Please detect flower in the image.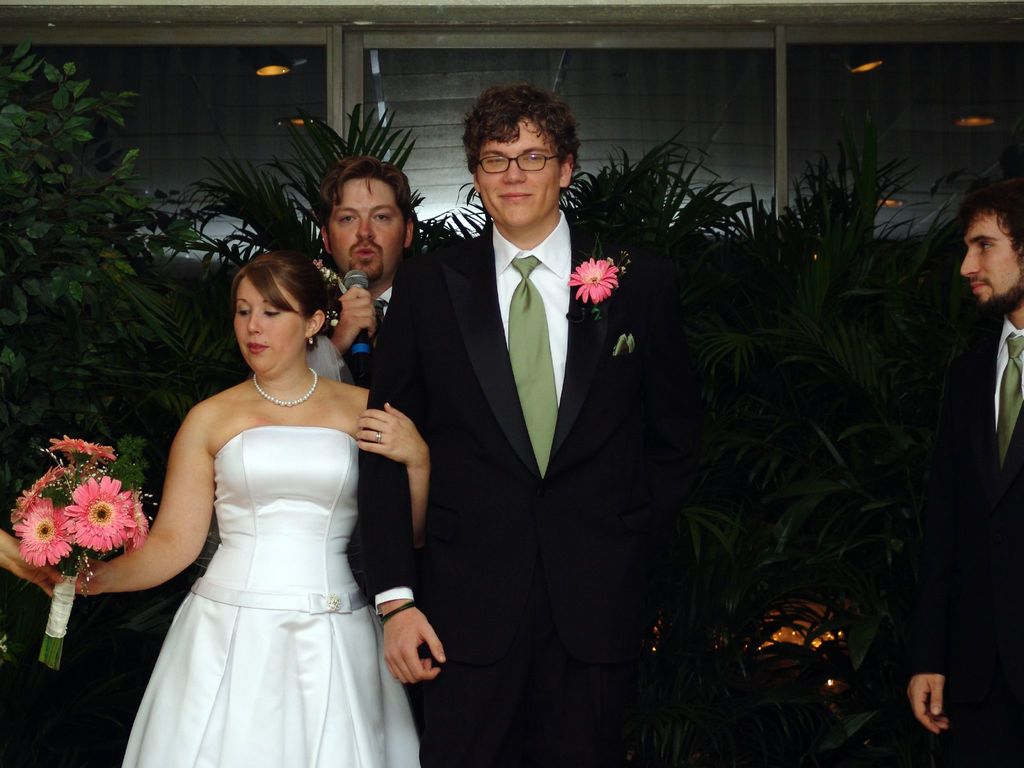
pyautogui.locateOnScreen(567, 257, 627, 307).
